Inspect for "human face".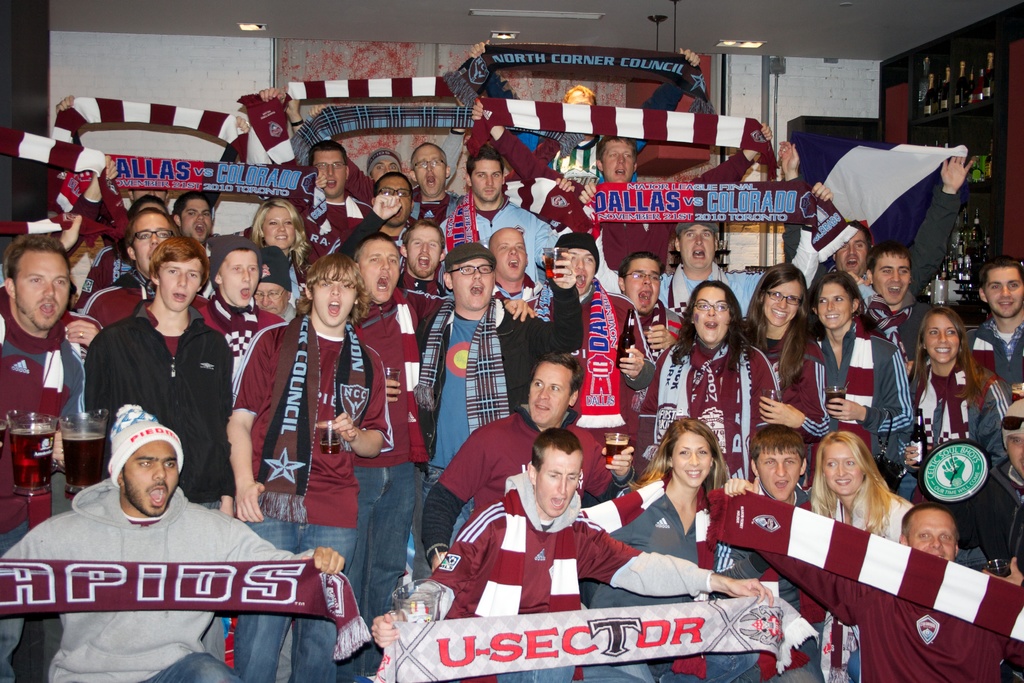
Inspection: 15 247 76 331.
